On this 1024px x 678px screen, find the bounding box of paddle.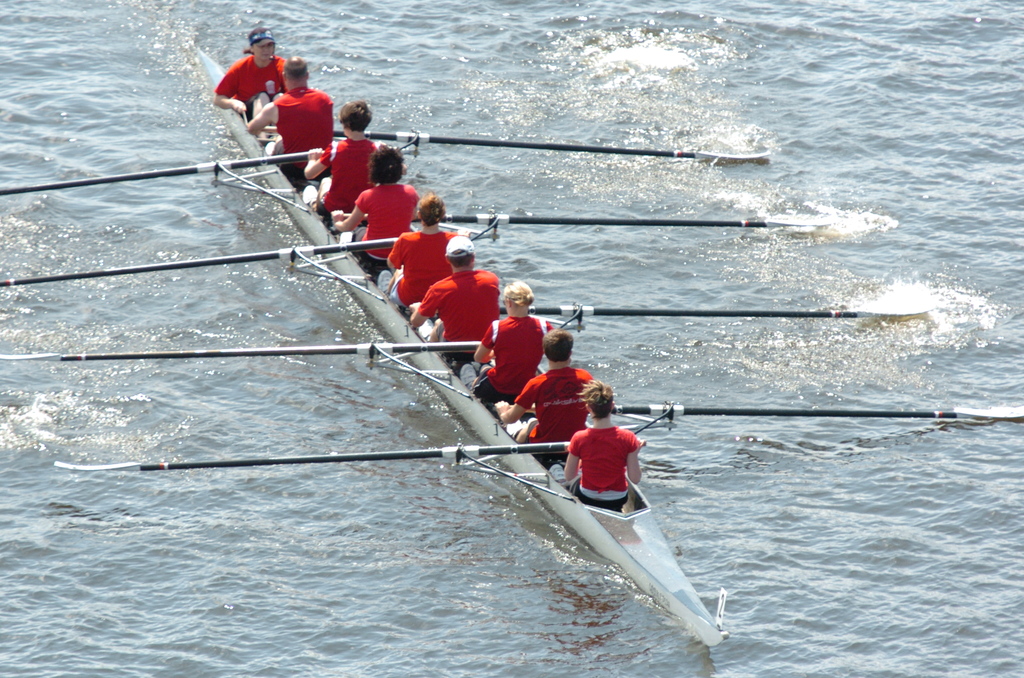
Bounding box: region(58, 438, 566, 468).
